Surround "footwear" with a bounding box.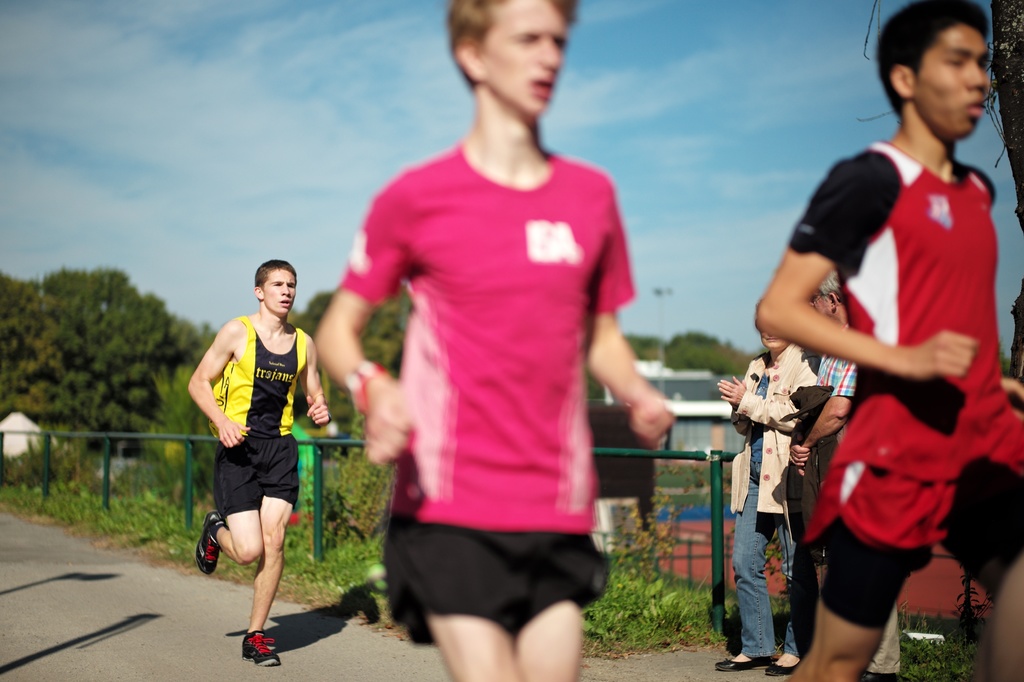
box=[195, 513, 227, 575].
